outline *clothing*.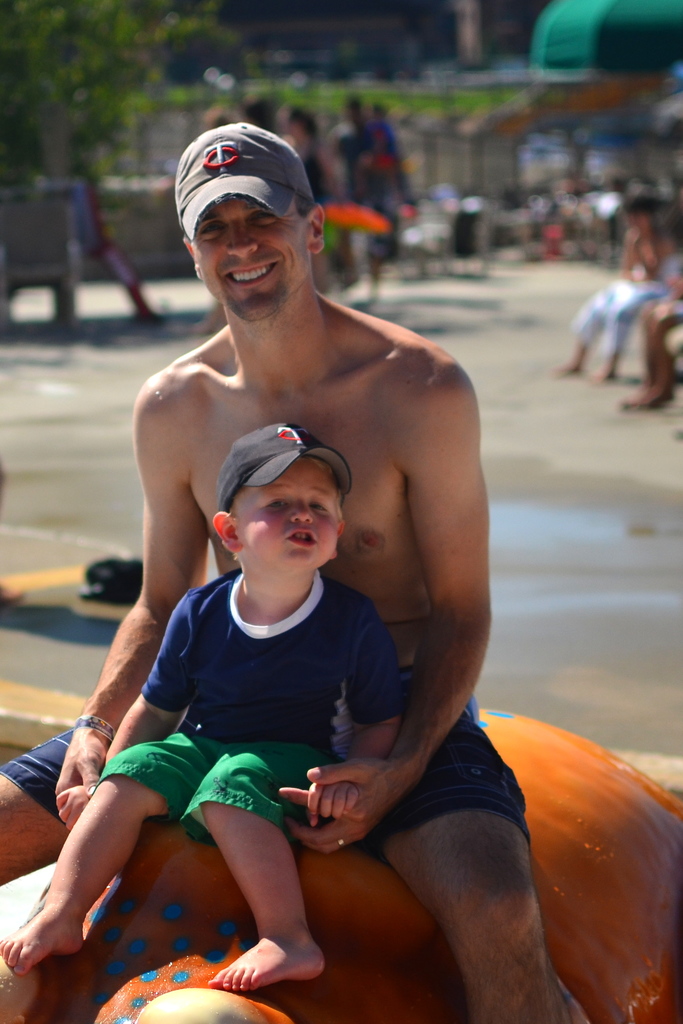
Outline: crop(364, 115, 404, 160).
